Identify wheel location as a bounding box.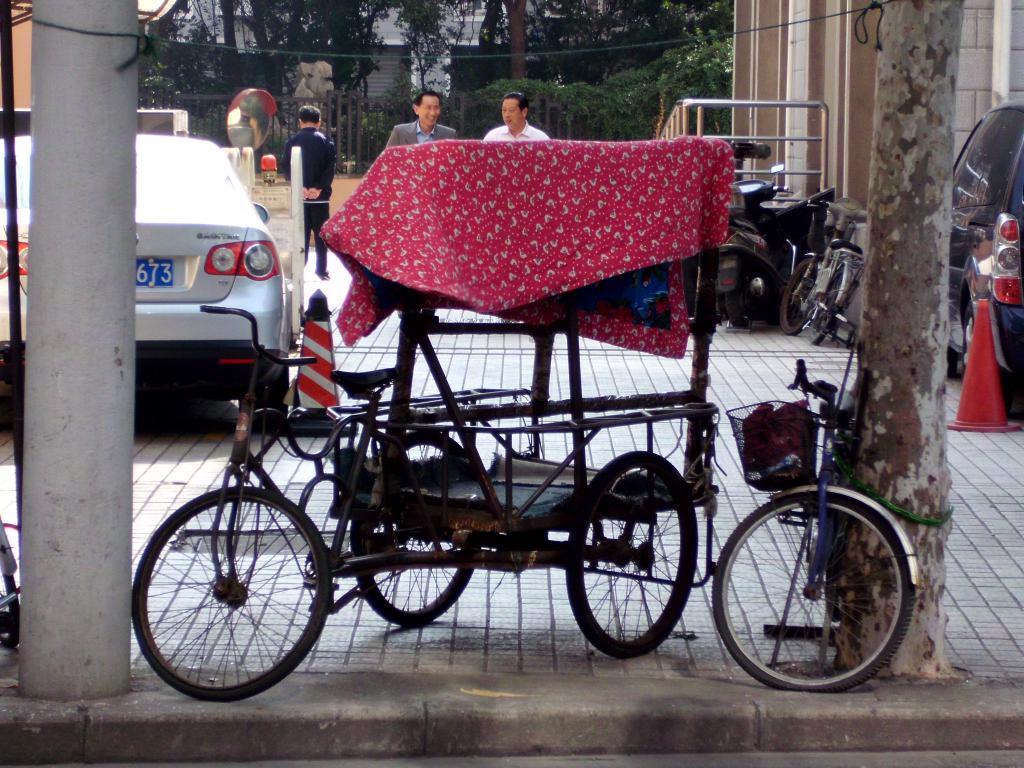
(x1=781, y1=257, x2=819, y2=335).
